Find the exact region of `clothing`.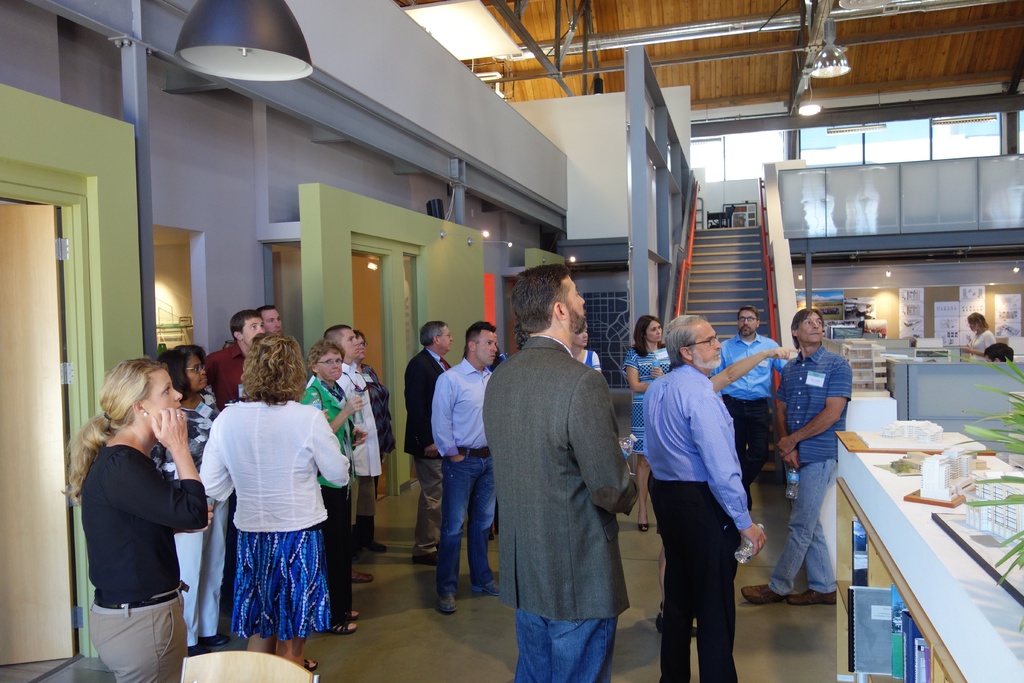
Exact region: bbox(961, 327, 993, 355).
